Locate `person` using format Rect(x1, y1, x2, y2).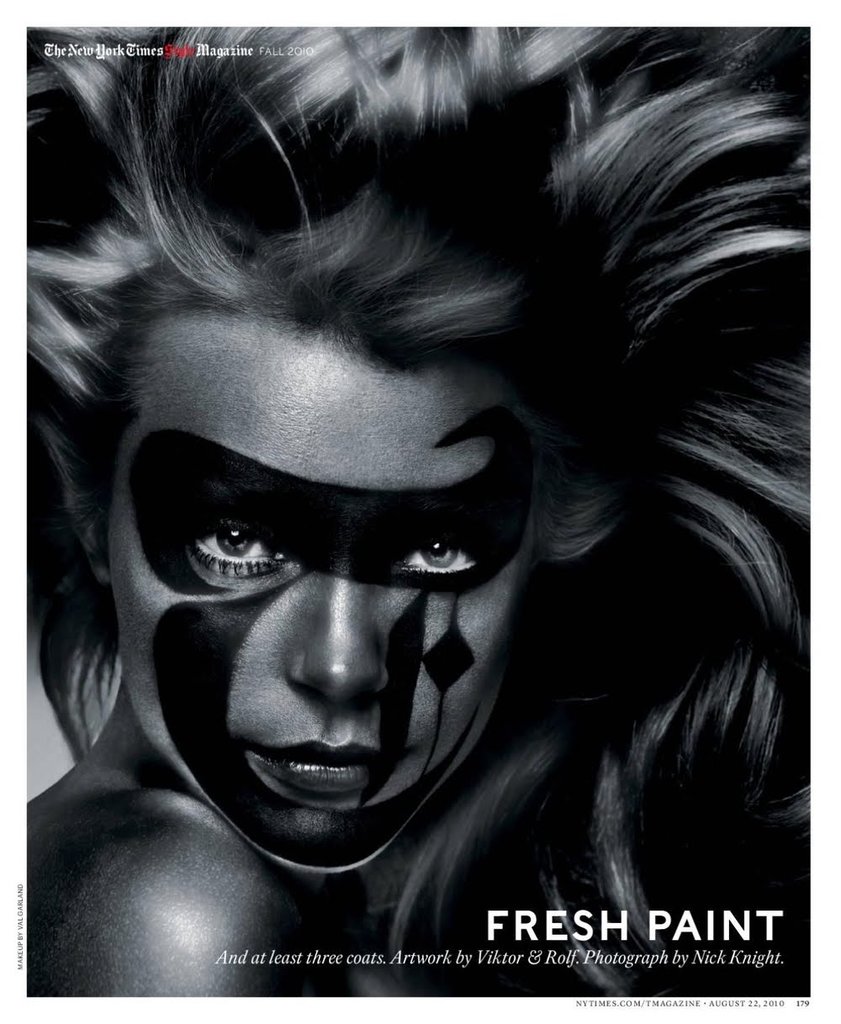
Rect(31, 32, 820, 1023).
